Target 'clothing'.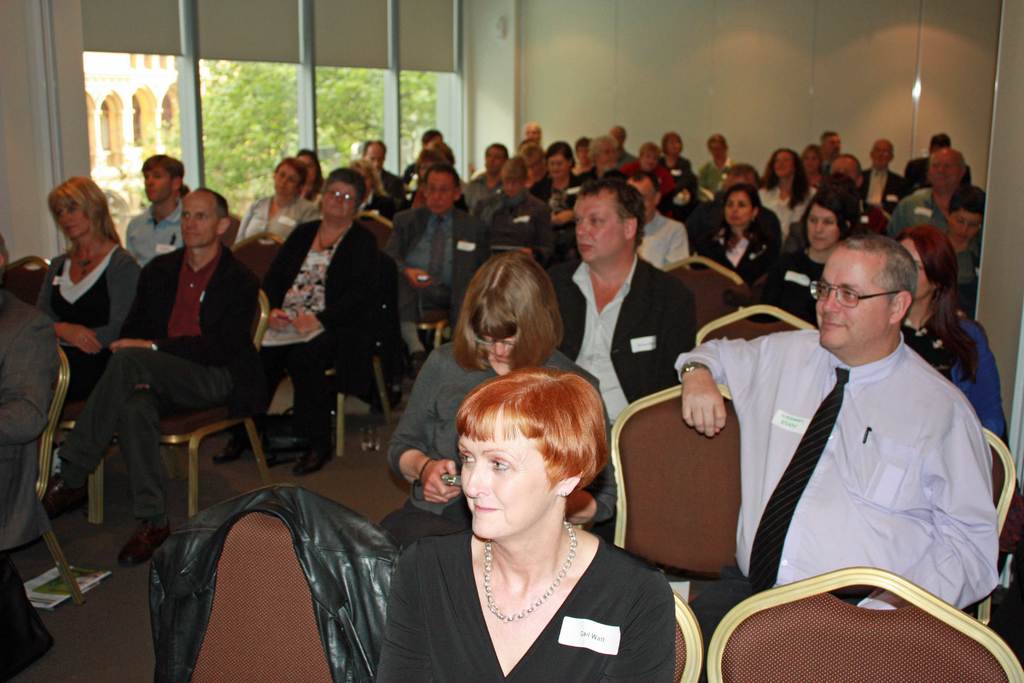
Target region: 854:159:917:218.
